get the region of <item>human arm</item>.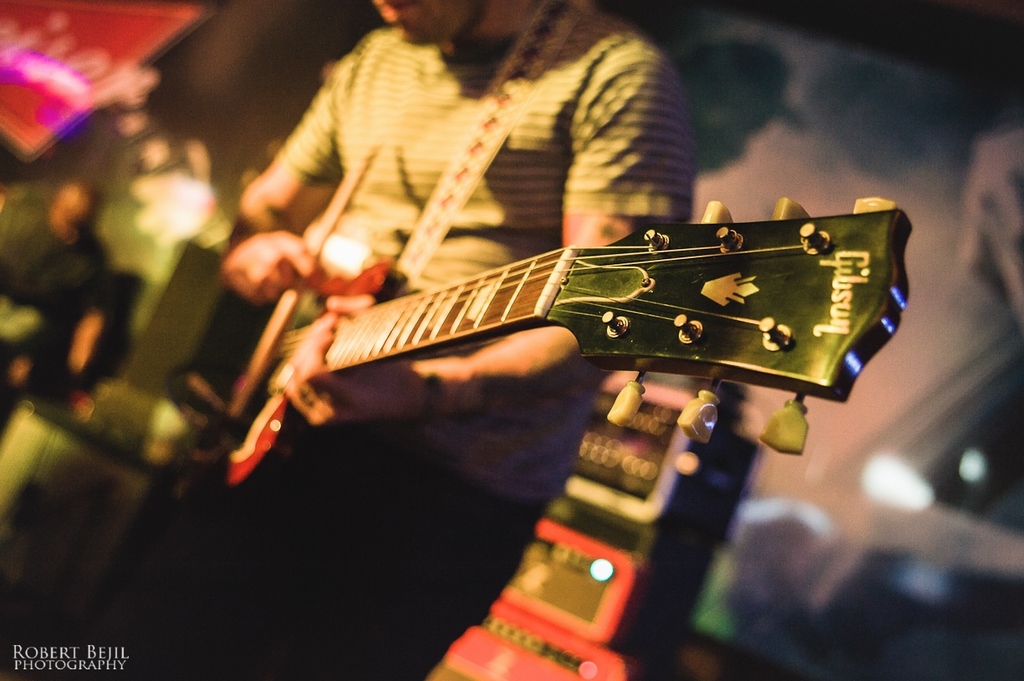
[270,46,736,445].
